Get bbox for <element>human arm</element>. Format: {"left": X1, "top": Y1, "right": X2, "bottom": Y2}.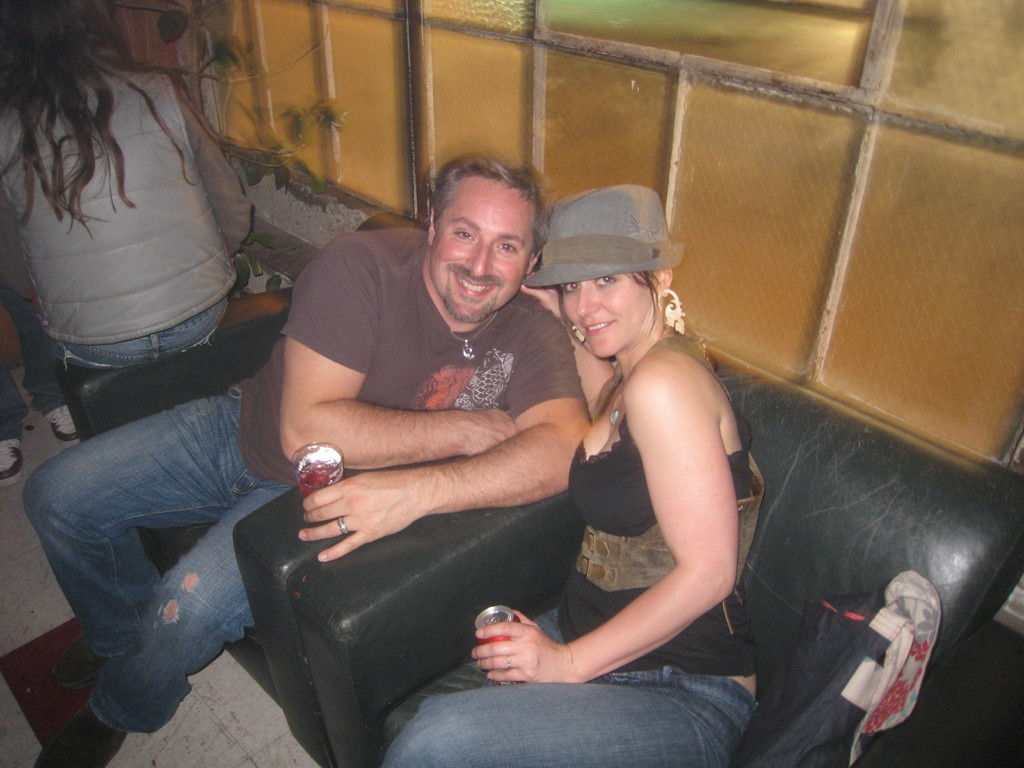
{"left": 0, "top": 175, "right": 35, "bottom": 300}.
